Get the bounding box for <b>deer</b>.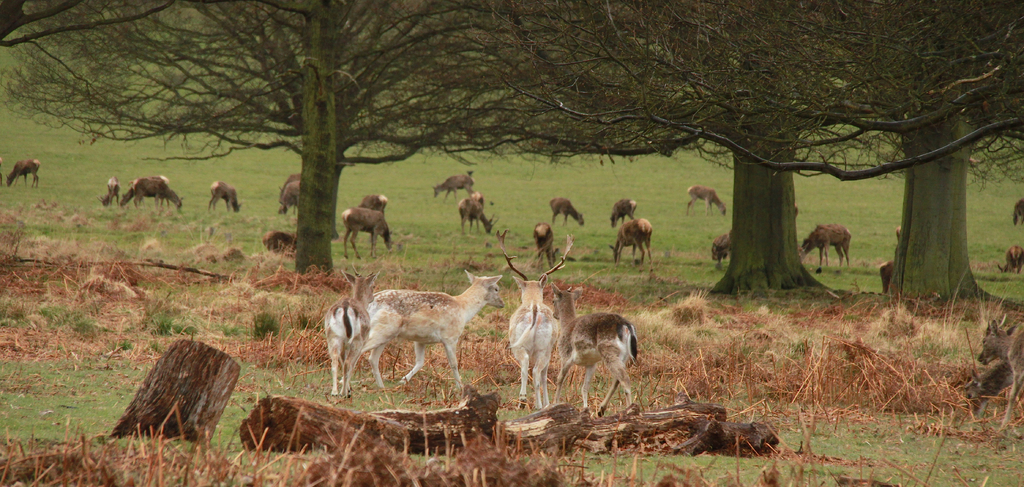
x1=209 y1=182 x2=241 y2=212.
